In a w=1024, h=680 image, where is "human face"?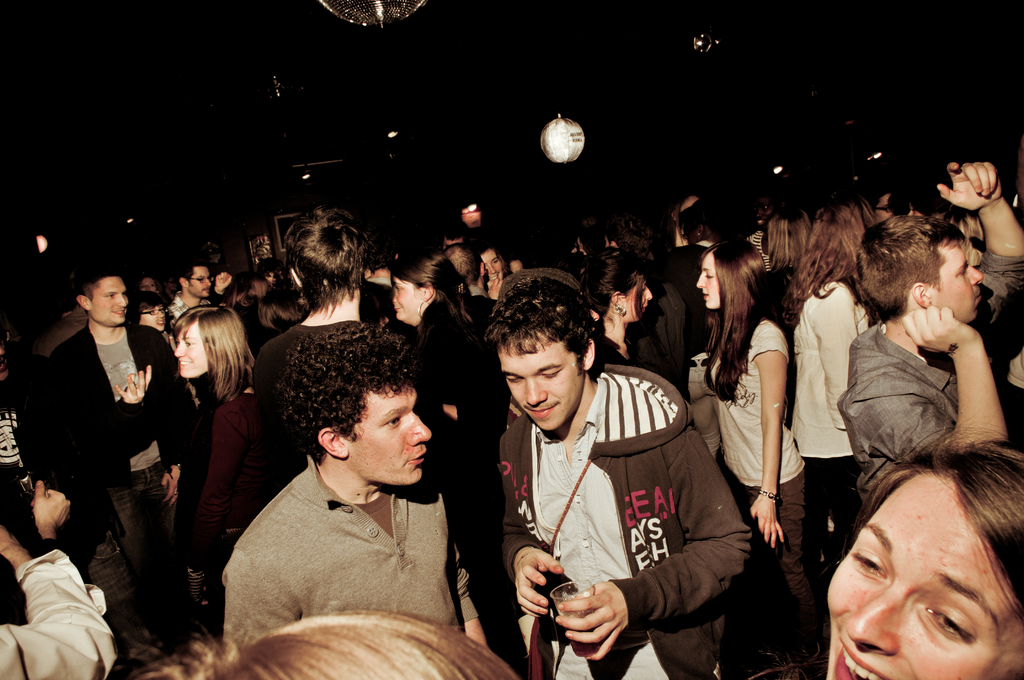
[x1=625, y1=286, x2=655, y2=321].
